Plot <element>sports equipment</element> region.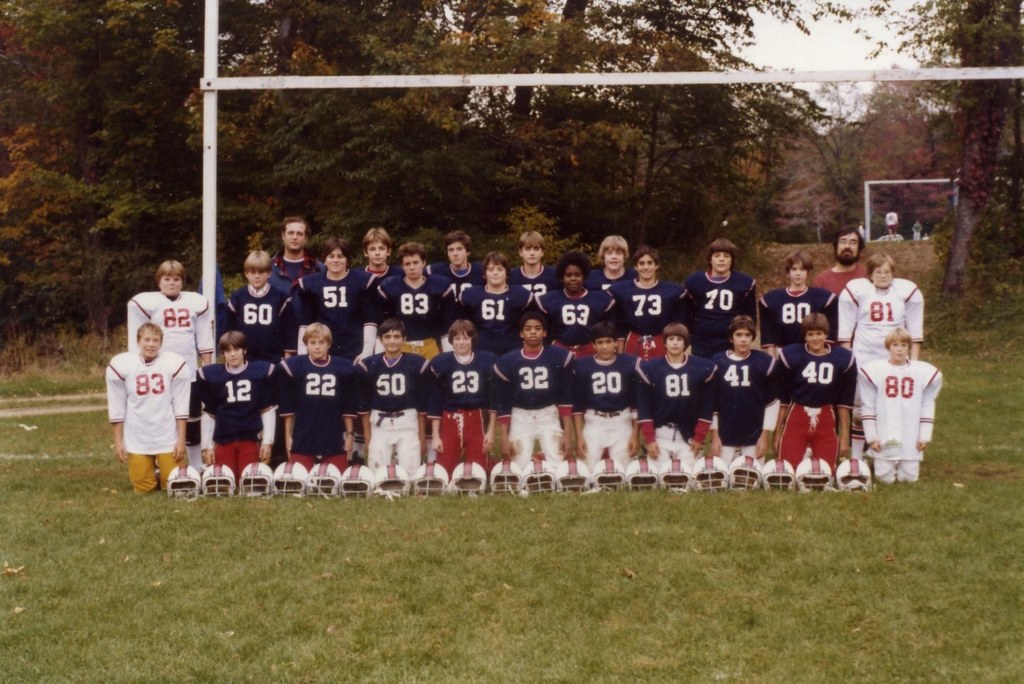
Plotted at x1=838, y1=453, x2=868, y2=494.
